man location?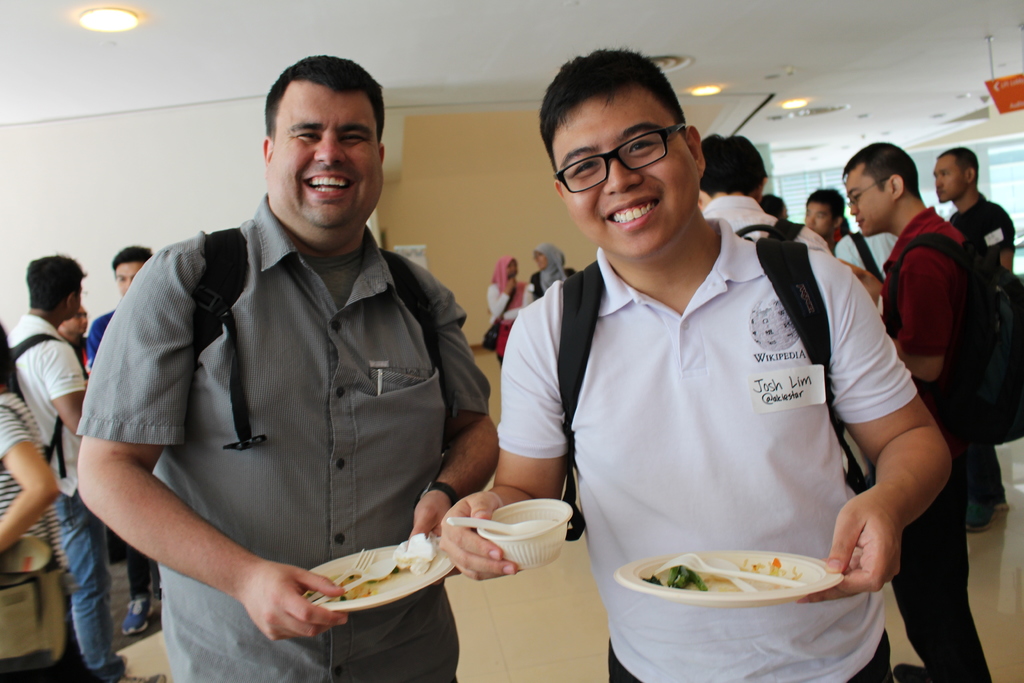
Rect(925, 144, 1016, 539)
